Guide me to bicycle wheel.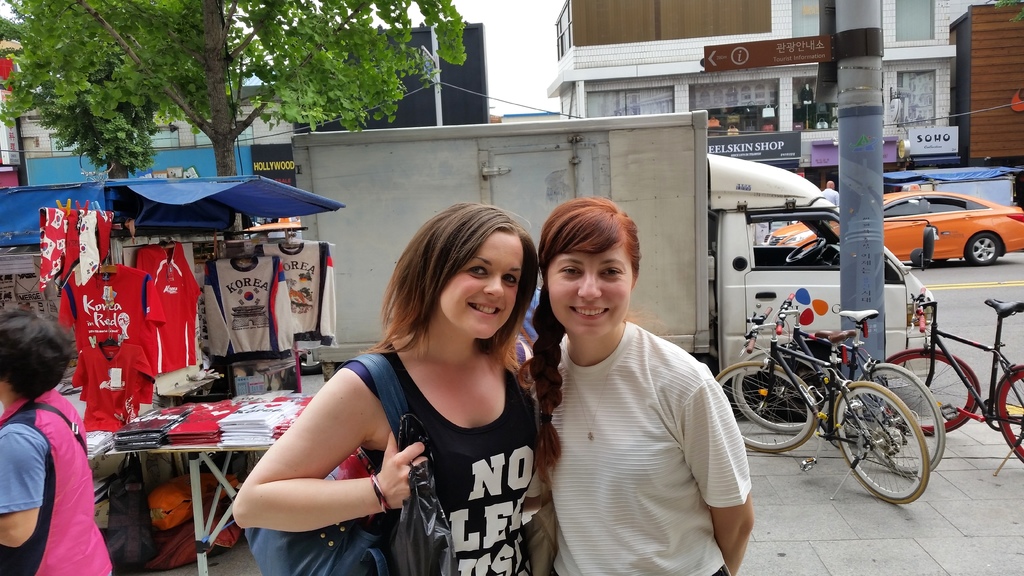
Guidance: box=[872, 348, 983, 438].
